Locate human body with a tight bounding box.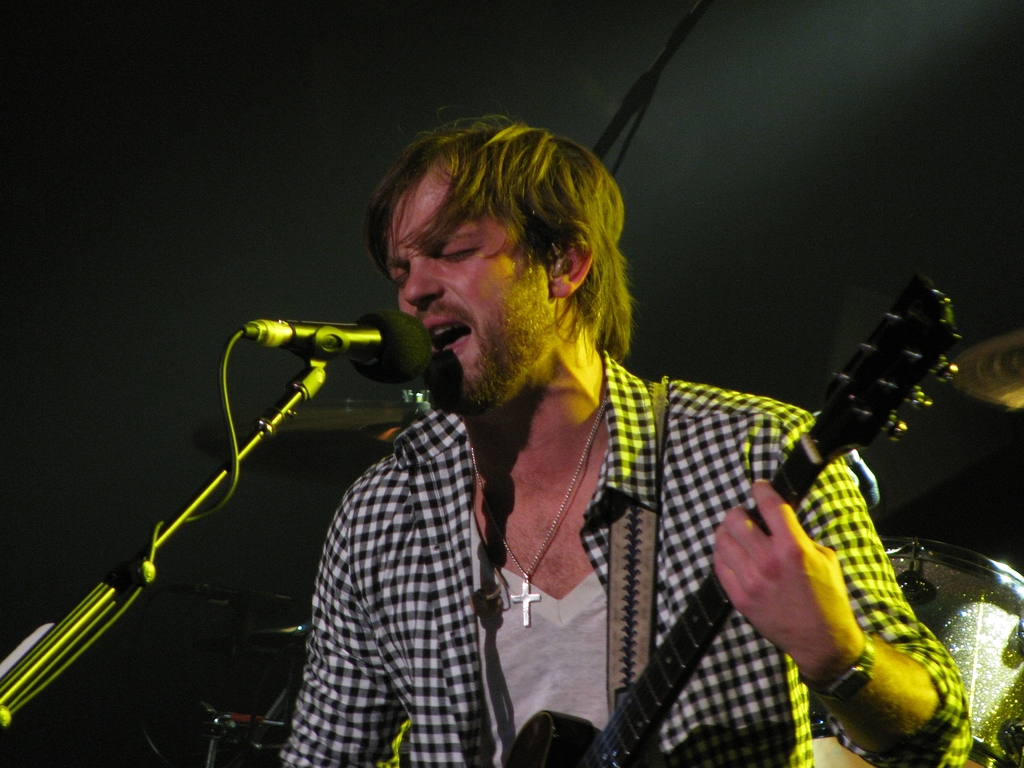
bbox=(225, 164, 913, 767).
